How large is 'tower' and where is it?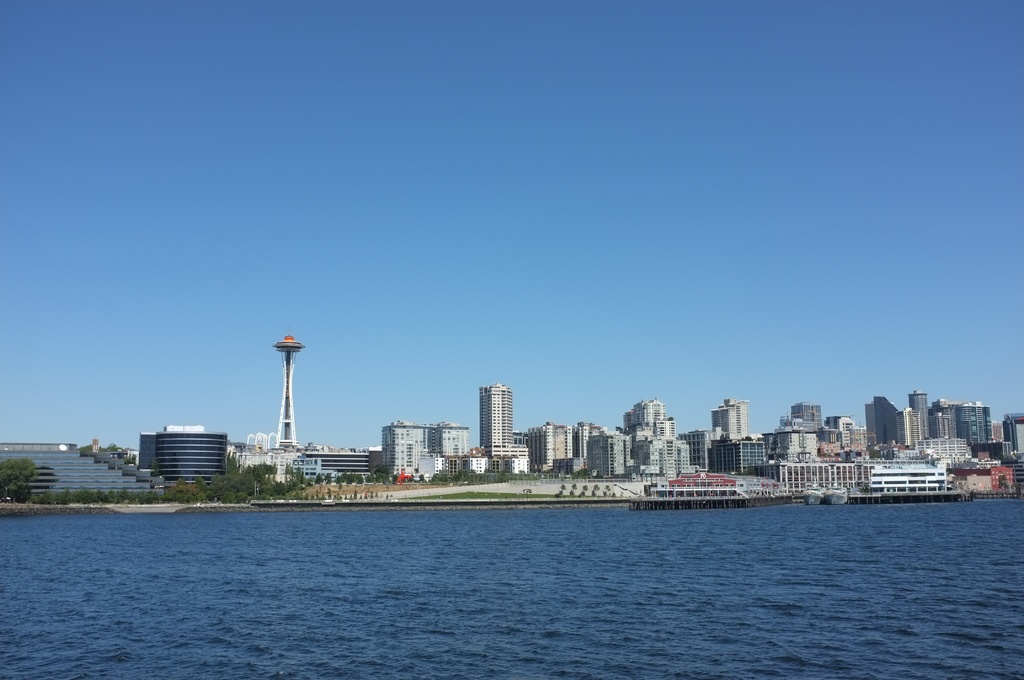
Bounding box: [769, 406, 831, 469].
